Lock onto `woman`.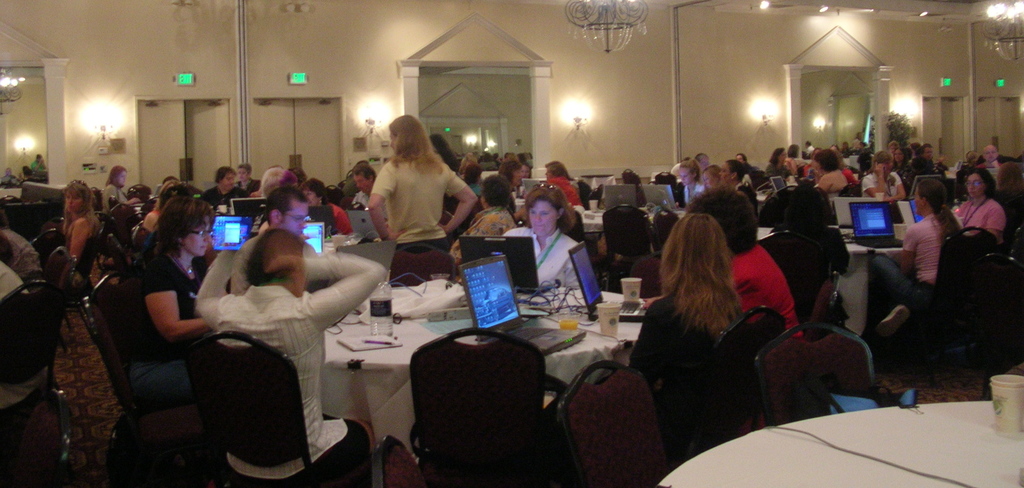
Locked: {"x1": 298, "y1": 175, "x2": 358, "y2": 240}.
